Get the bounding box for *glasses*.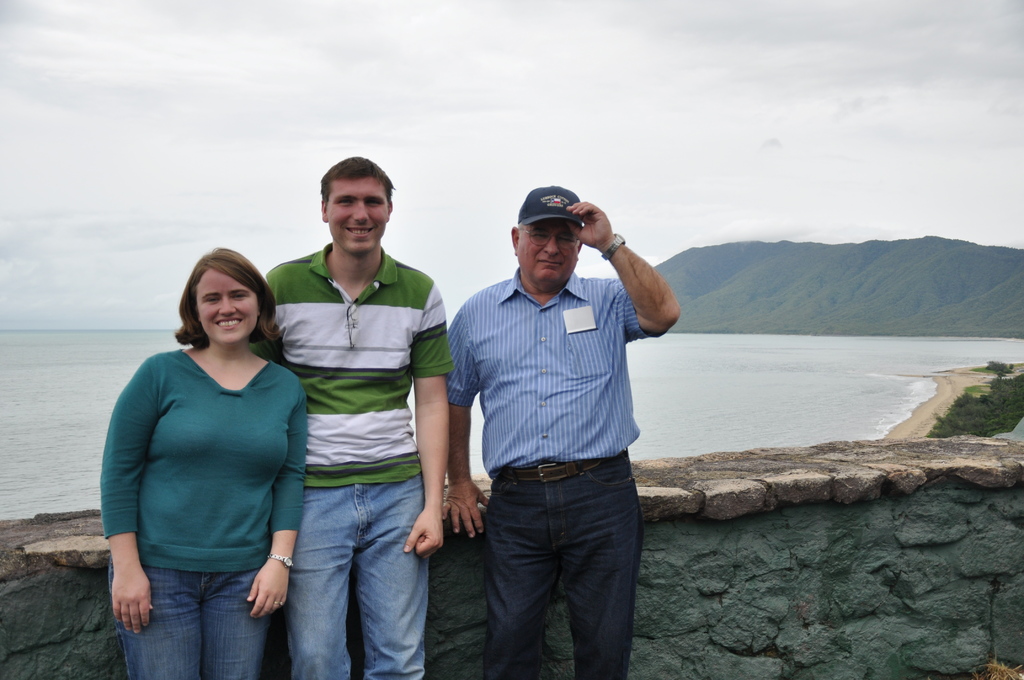
crop(515, 222, 581, 246).
